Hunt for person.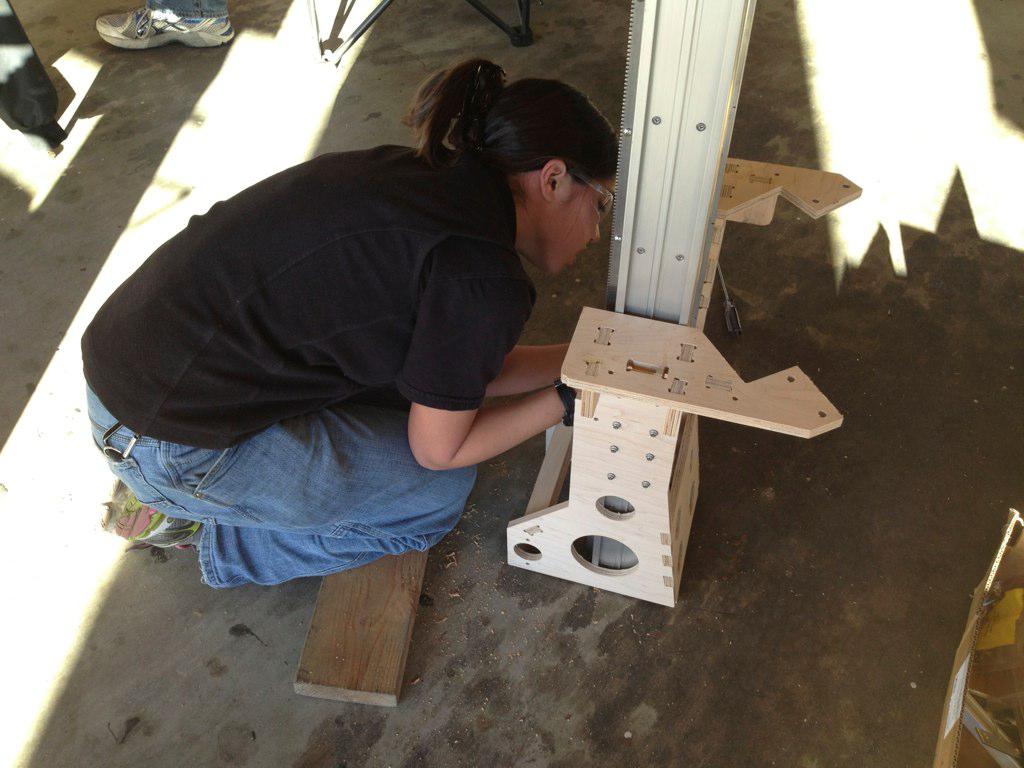
Hunted down at {"left": 97, "top": 0, "right": 233, "bottom": 51}.
